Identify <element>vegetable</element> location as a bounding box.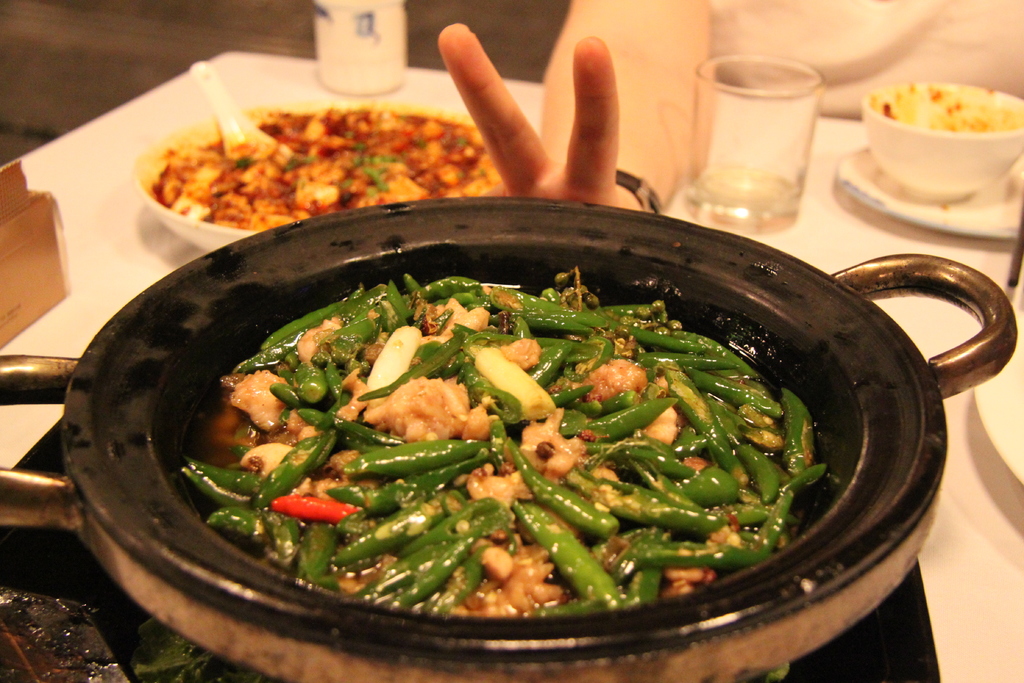
box=[291, 406, 405, 446].
